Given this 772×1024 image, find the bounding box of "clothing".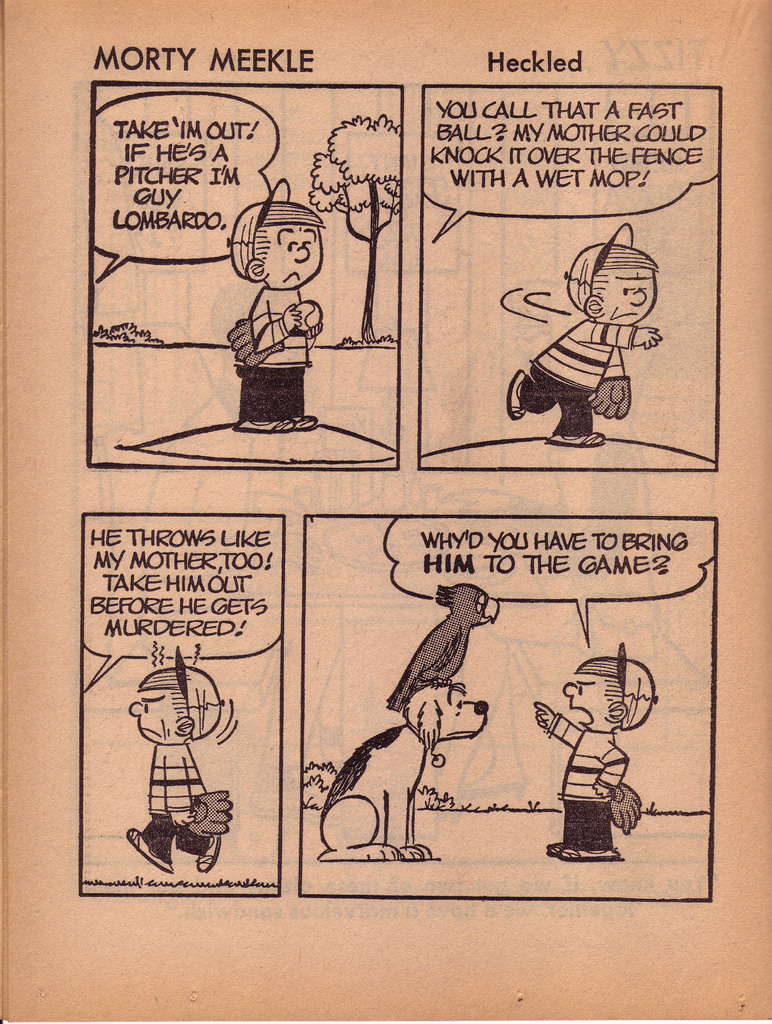
(x1=544, y1=711, x2=626, y2=851).
